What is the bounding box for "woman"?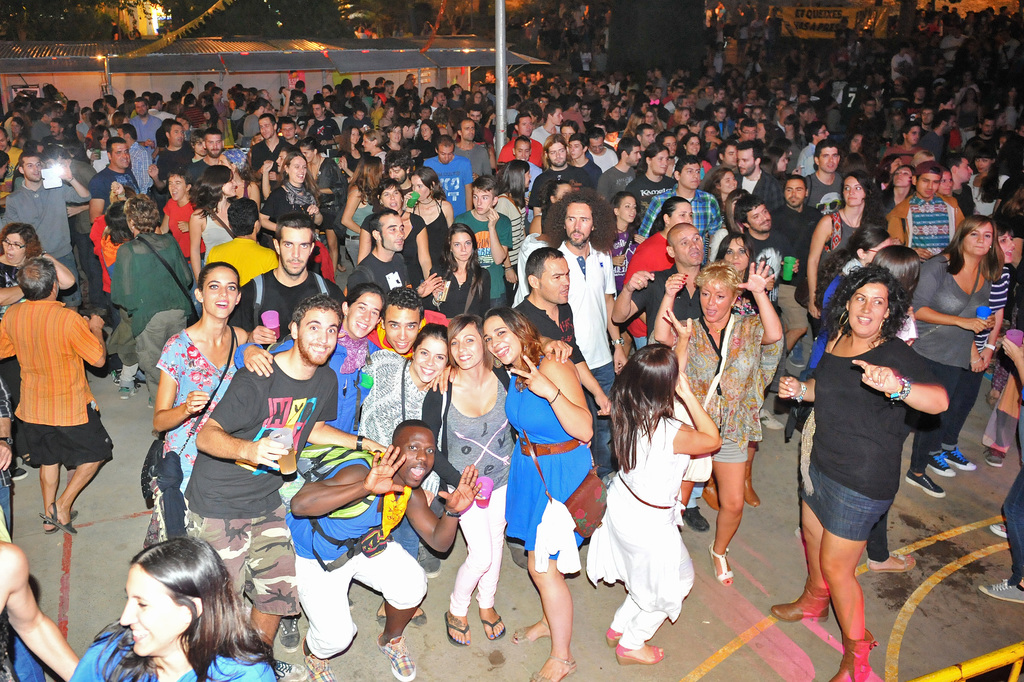
<box>65,539,280,681</box>.
